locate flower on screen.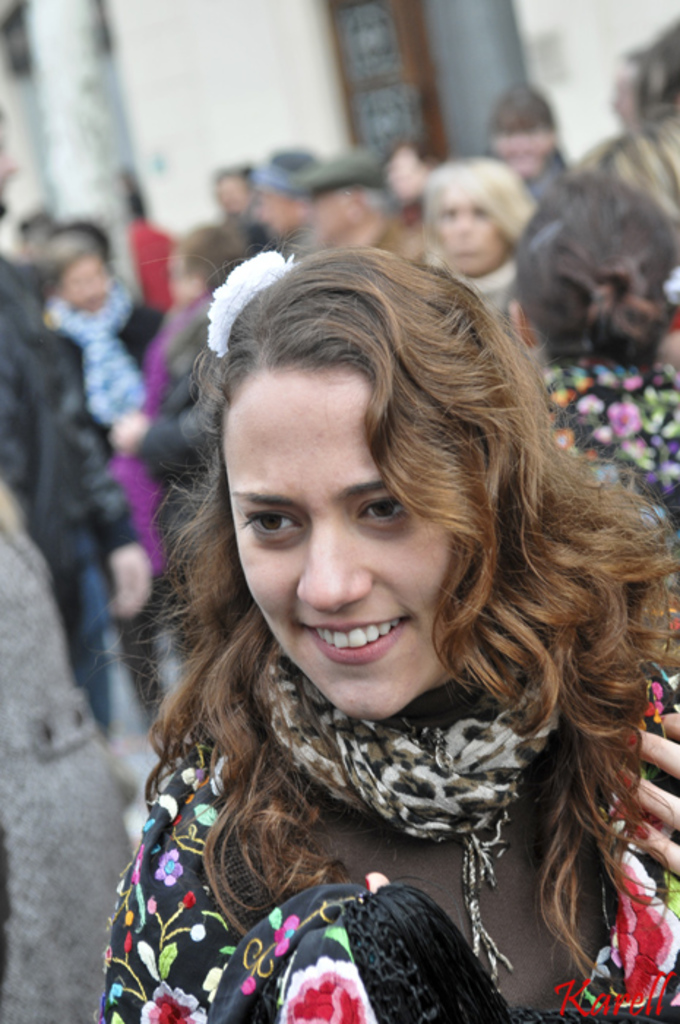
On screen at rect(205, 246, 294, 354).
